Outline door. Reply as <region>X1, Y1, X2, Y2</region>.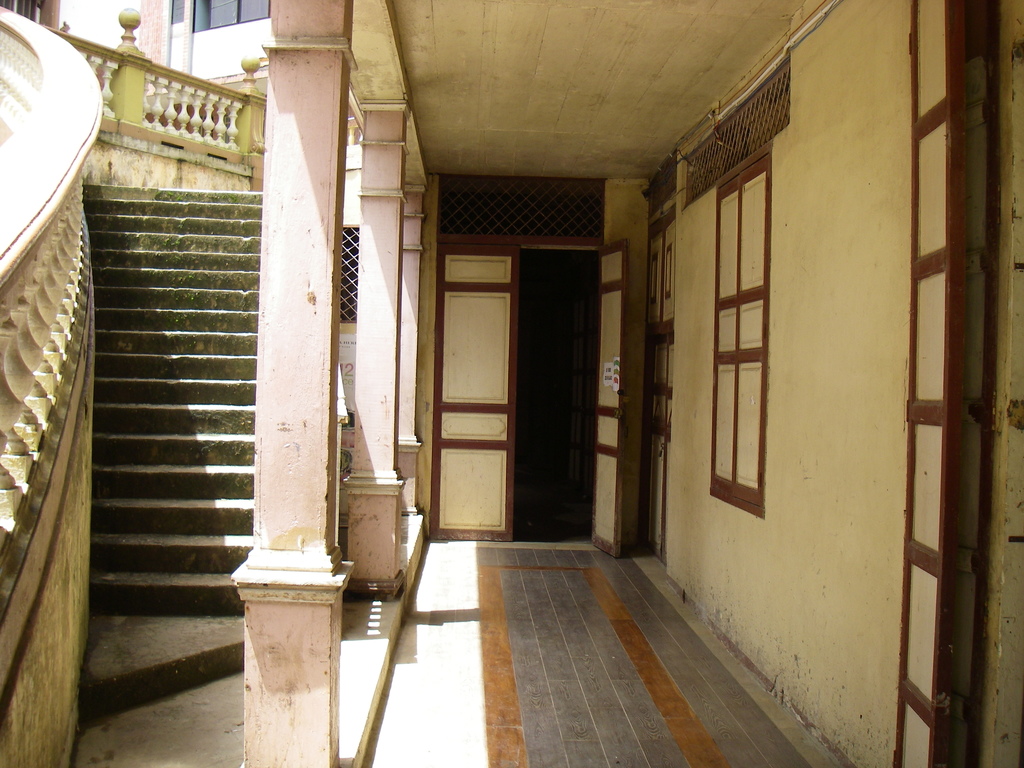
<region>436, 254, 520, 541</region>.
